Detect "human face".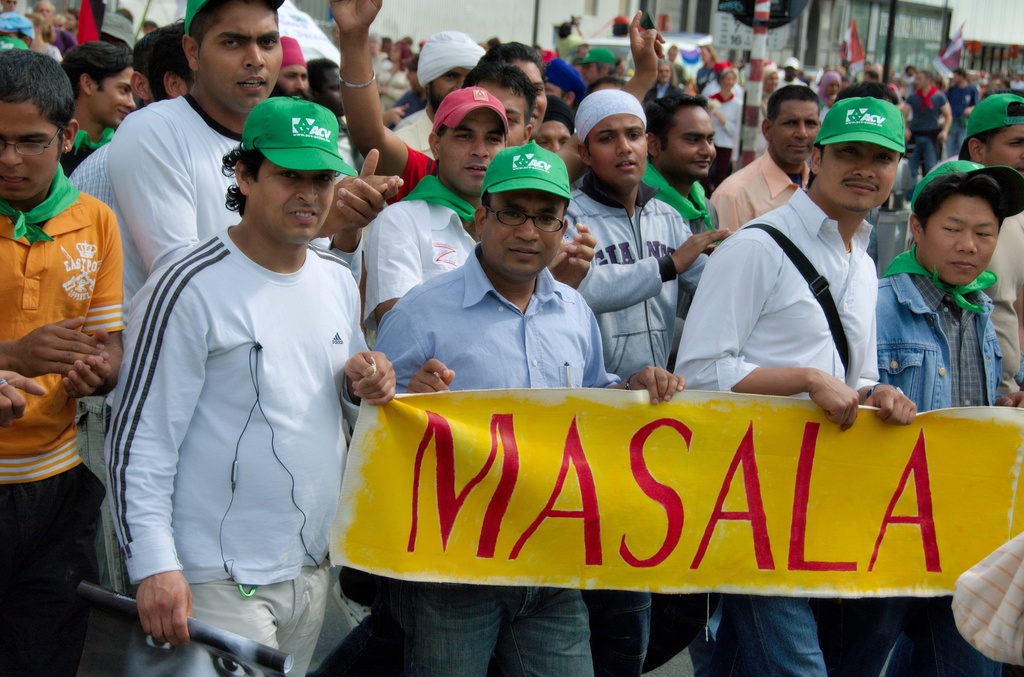
Detected at detection(817, 143, 900, 216).
